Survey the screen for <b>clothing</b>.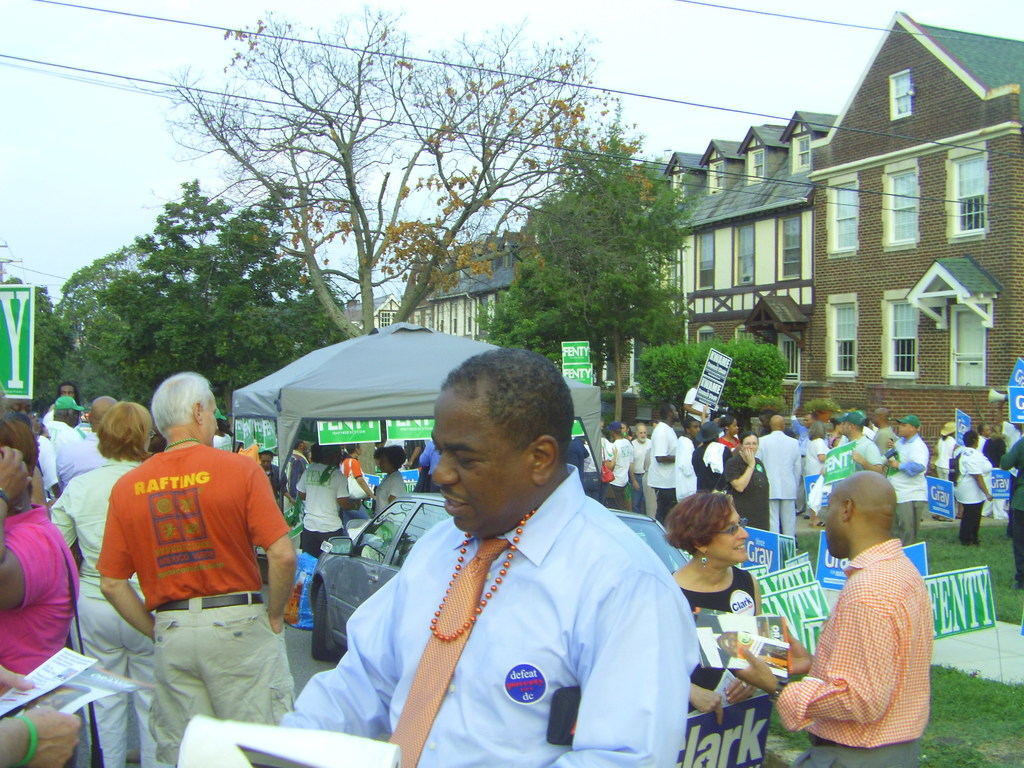
Survey found: 426:441:446:494.
